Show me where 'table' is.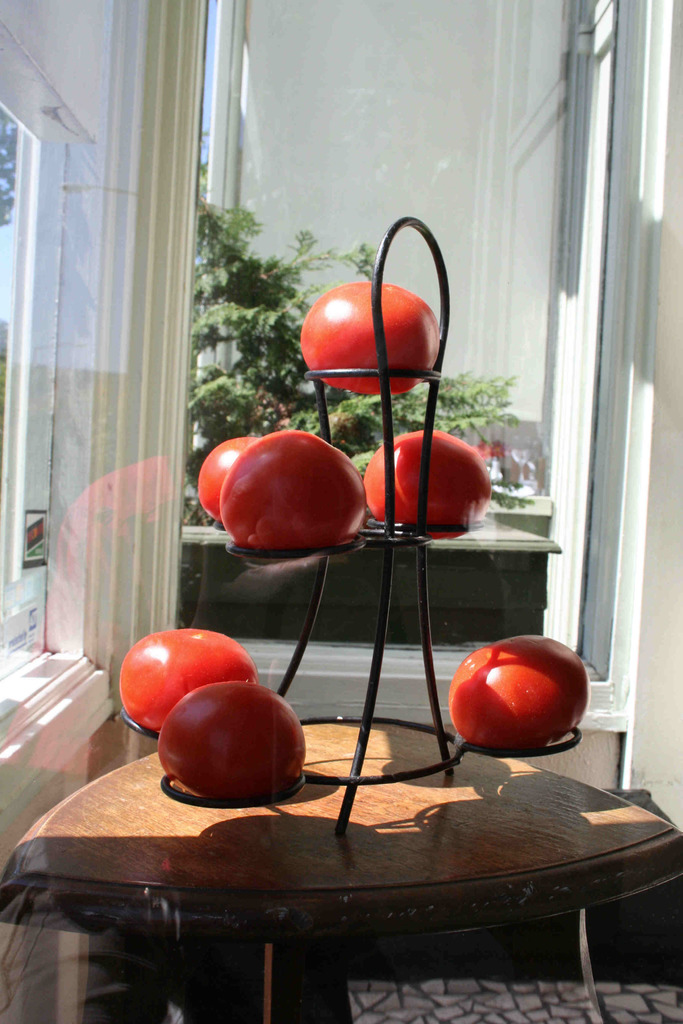
'table' is at crop(0, 716, 673, 1023).
